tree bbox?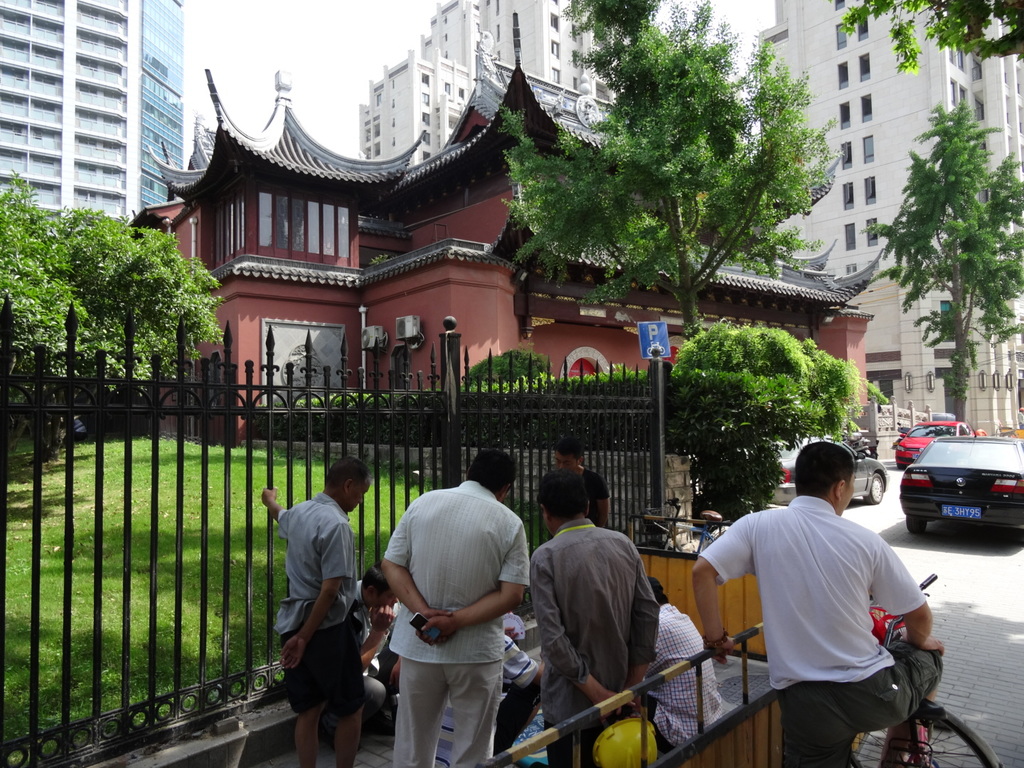
[879,85,1009,391]
